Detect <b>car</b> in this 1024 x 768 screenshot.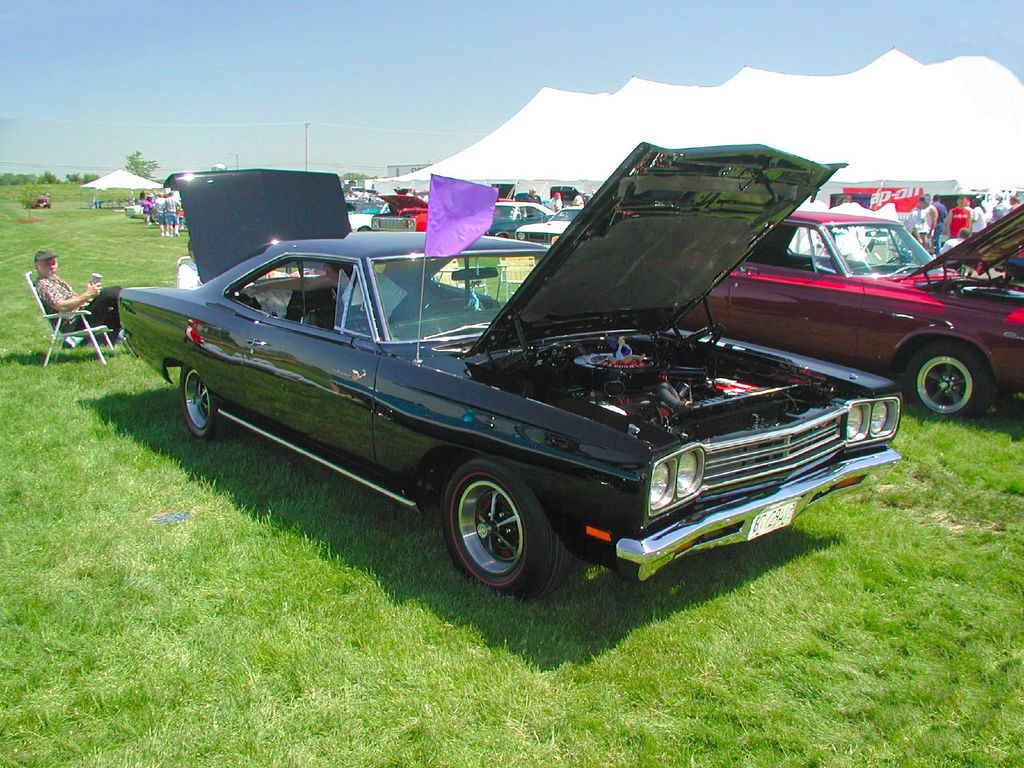
Detection: region(887, 195, 985, 247).
